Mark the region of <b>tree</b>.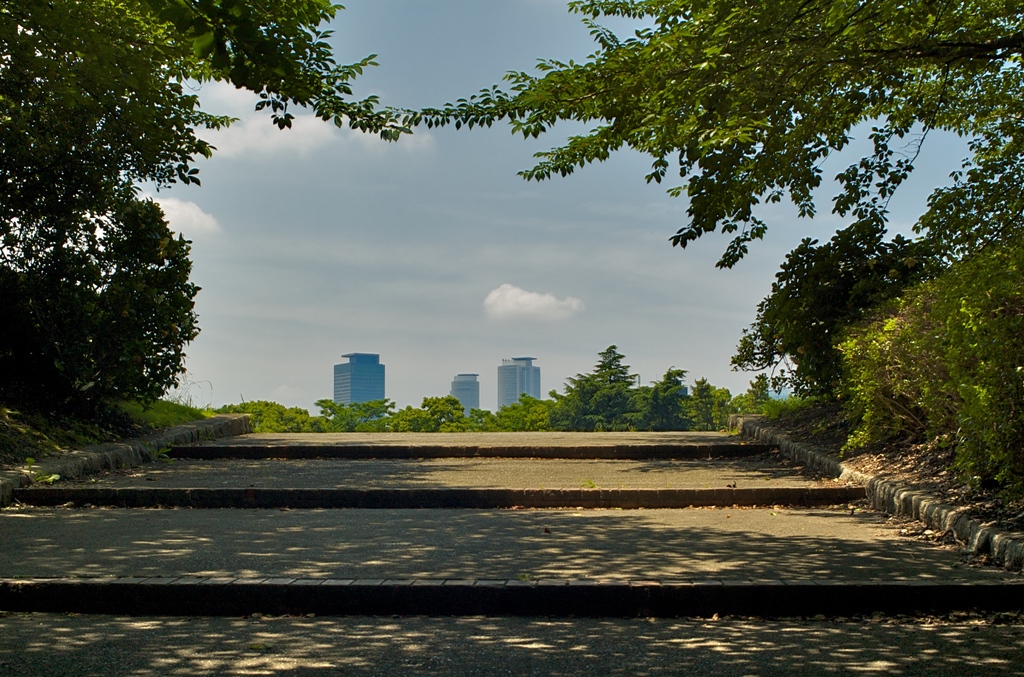
Region: (630,357,687,430).
